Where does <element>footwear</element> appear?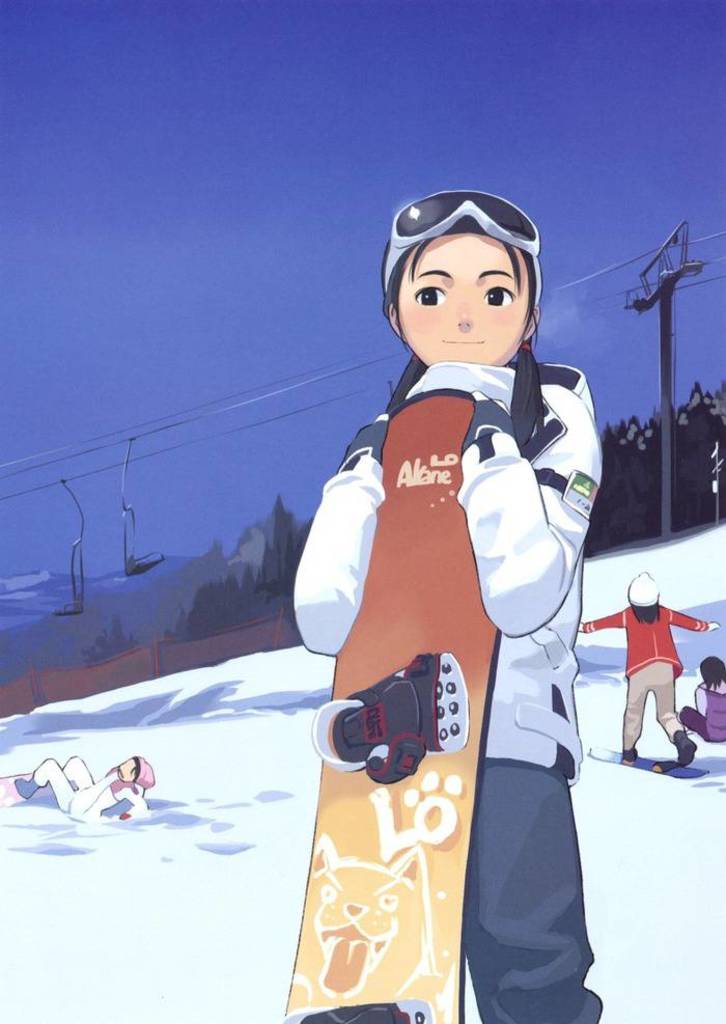
Appears at 621, 743, 641, 763.
